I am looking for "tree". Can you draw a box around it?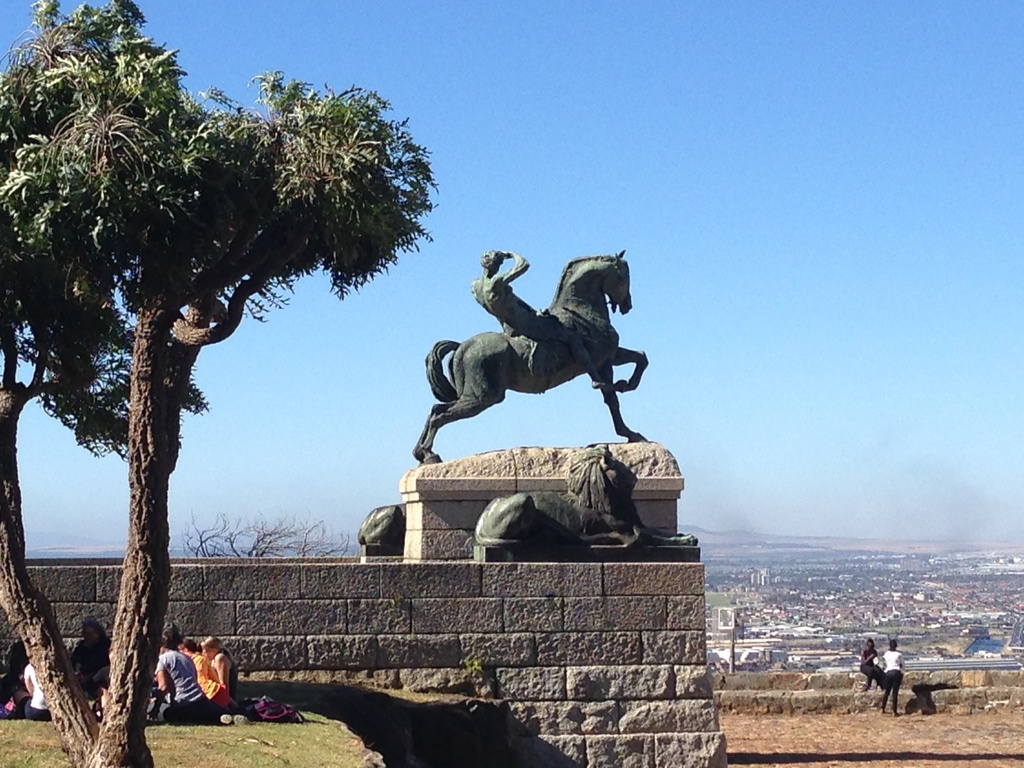
Sure, the bounding box is 0 0 436 767.
